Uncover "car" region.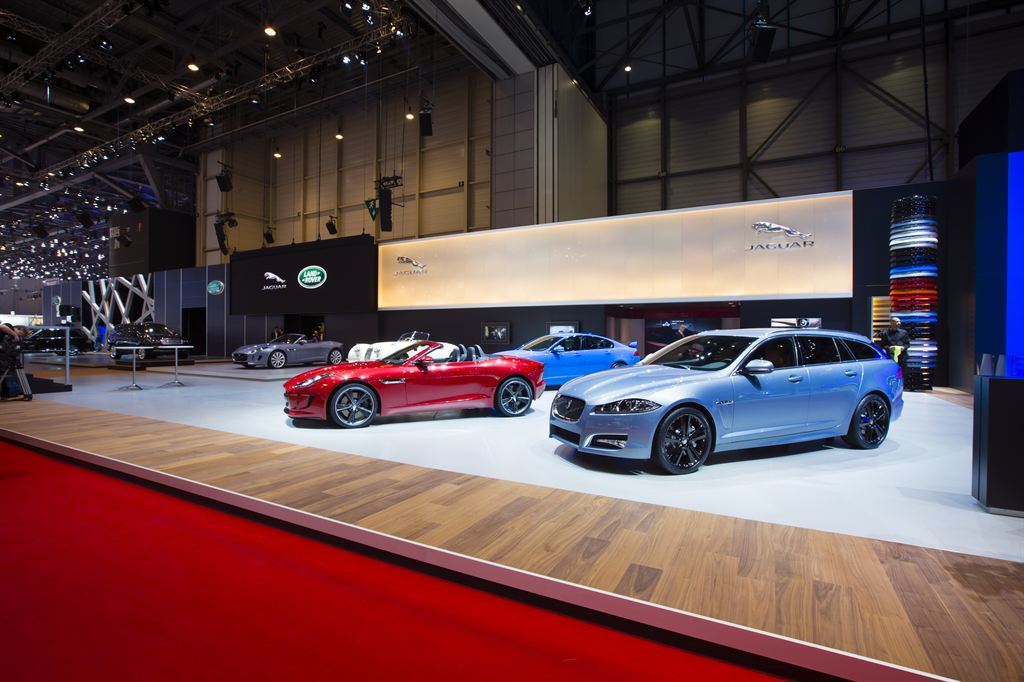
Uncovered: rect(112, 316, 197, 356).
